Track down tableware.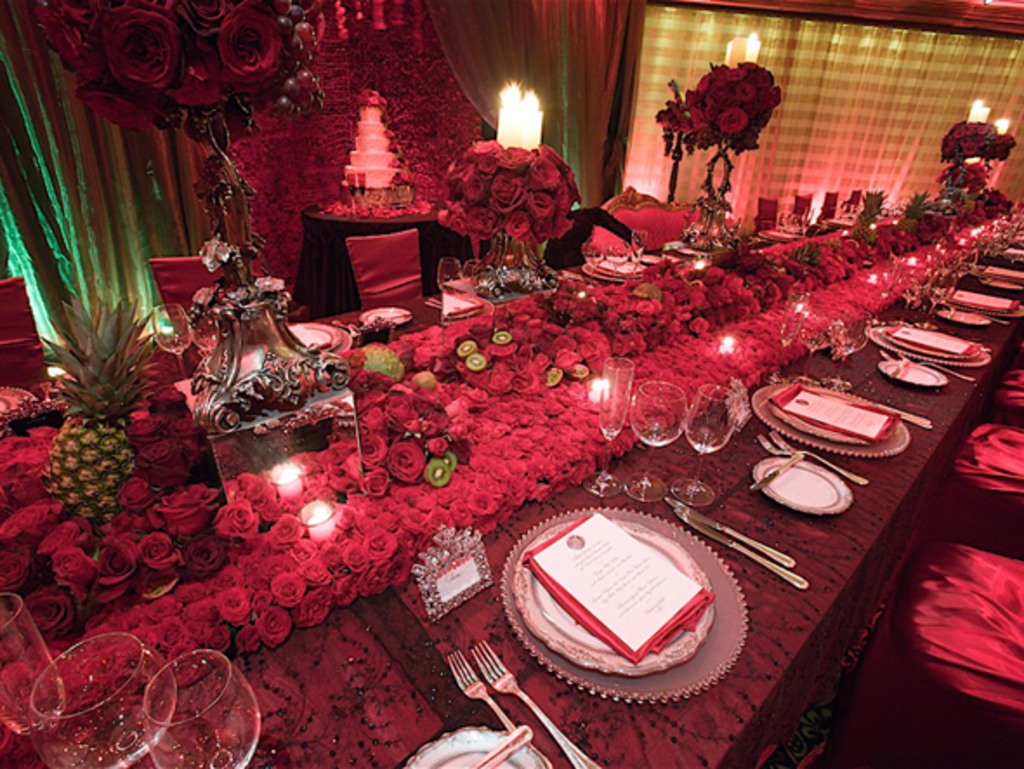
Tracked to BBox(679, 514, 812, 588).
